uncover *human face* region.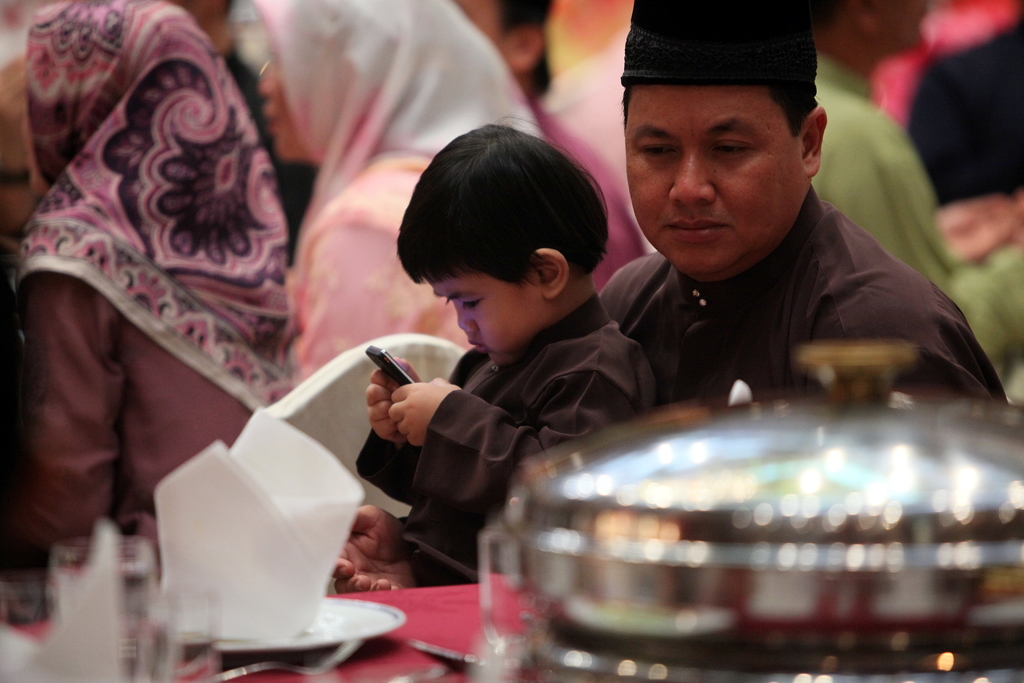
Uncovered: <bbox>433, 272, 553, 363</bbox>.
